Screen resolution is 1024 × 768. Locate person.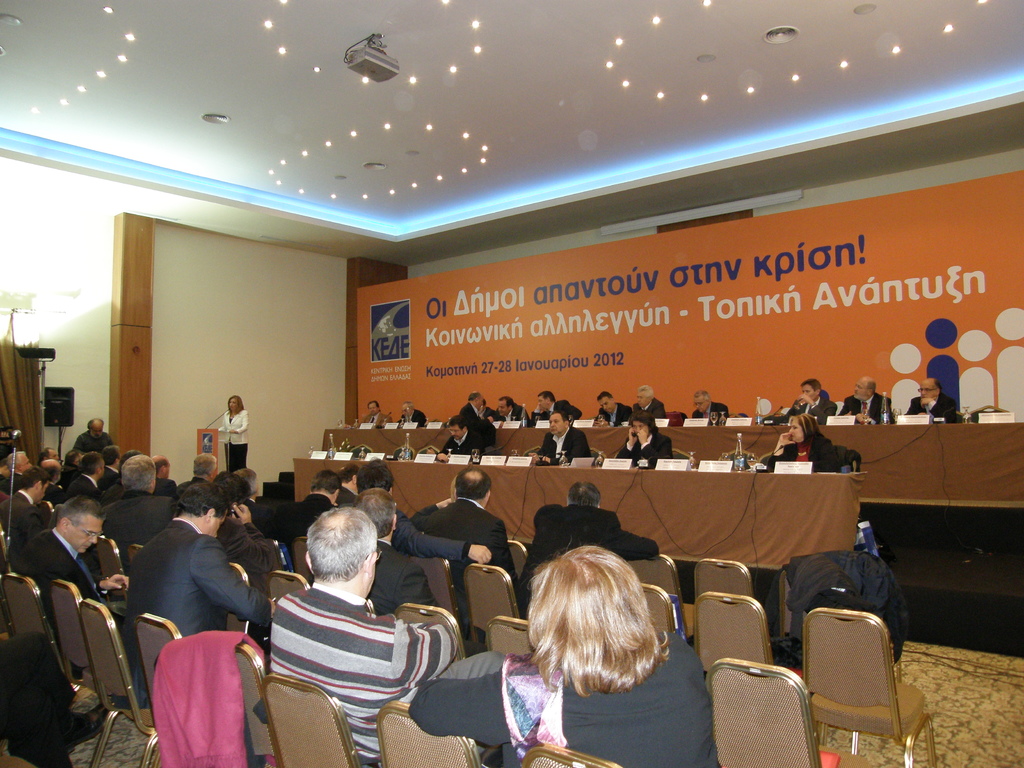
119/451/143/472.
